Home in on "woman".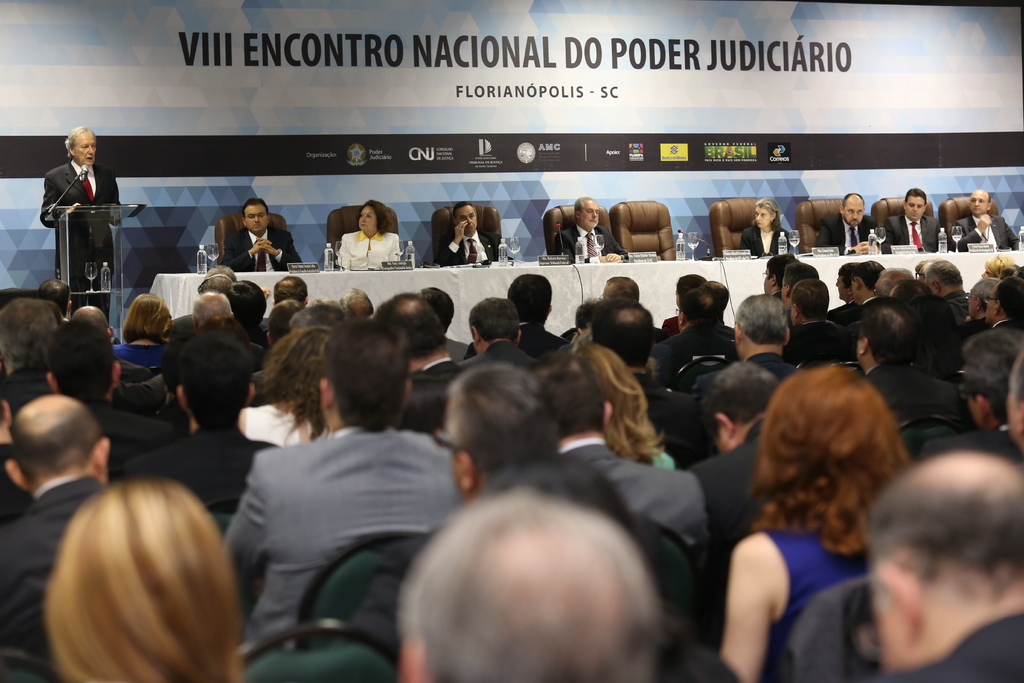
Homed in at BBox(39, 473, 248, 682).
